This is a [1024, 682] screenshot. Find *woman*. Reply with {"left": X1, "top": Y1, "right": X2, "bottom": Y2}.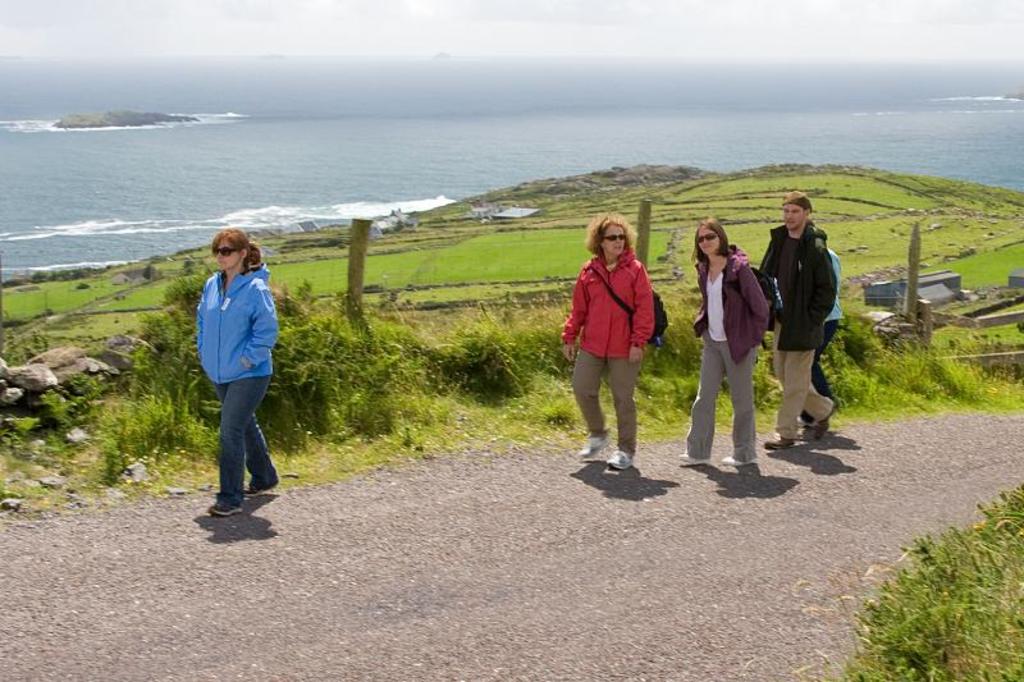
{"left": 570, "top": 211, "right": 666, "bottom": 471}.
